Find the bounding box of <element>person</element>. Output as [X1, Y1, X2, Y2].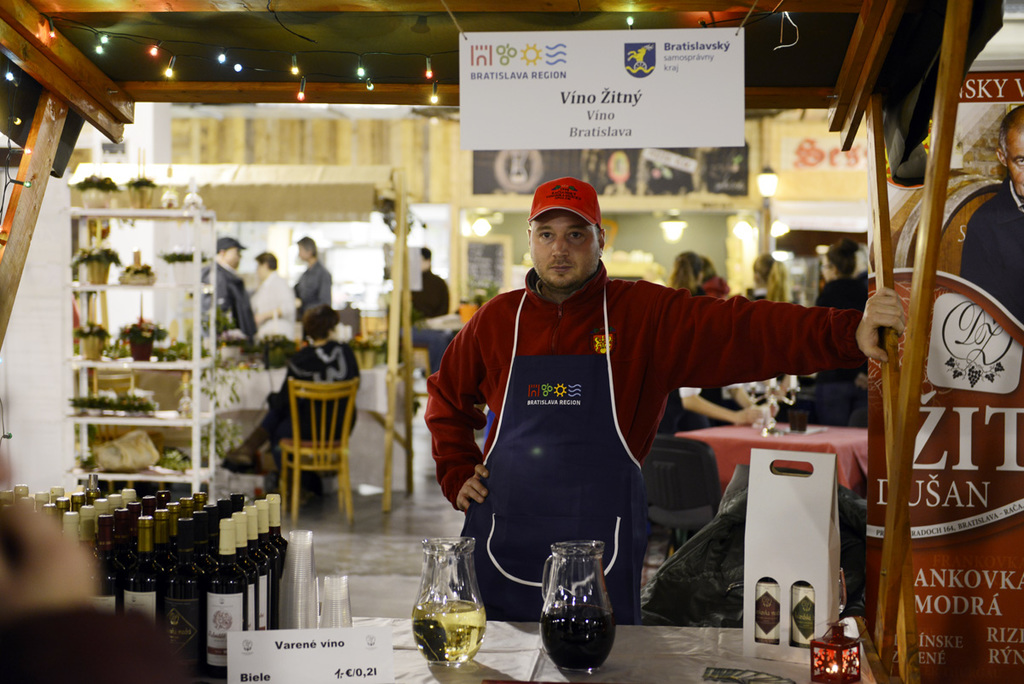
[811, 243, 887, 389].
